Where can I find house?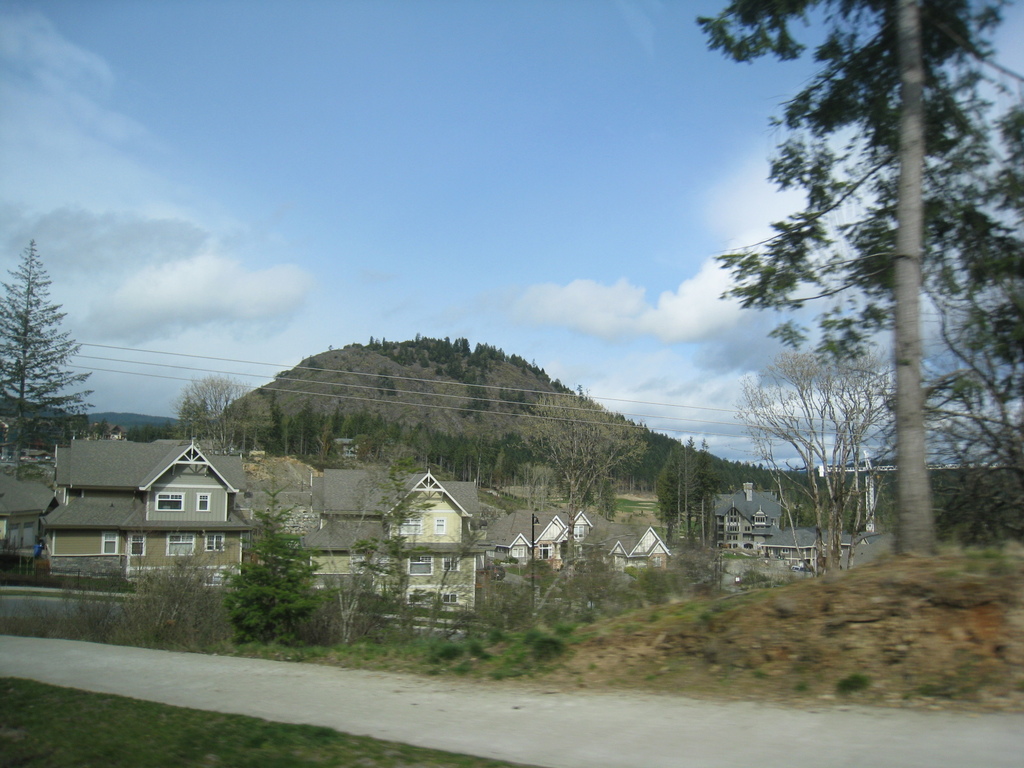
You can find it at left=301, top=468, right=481, bottom=616.
